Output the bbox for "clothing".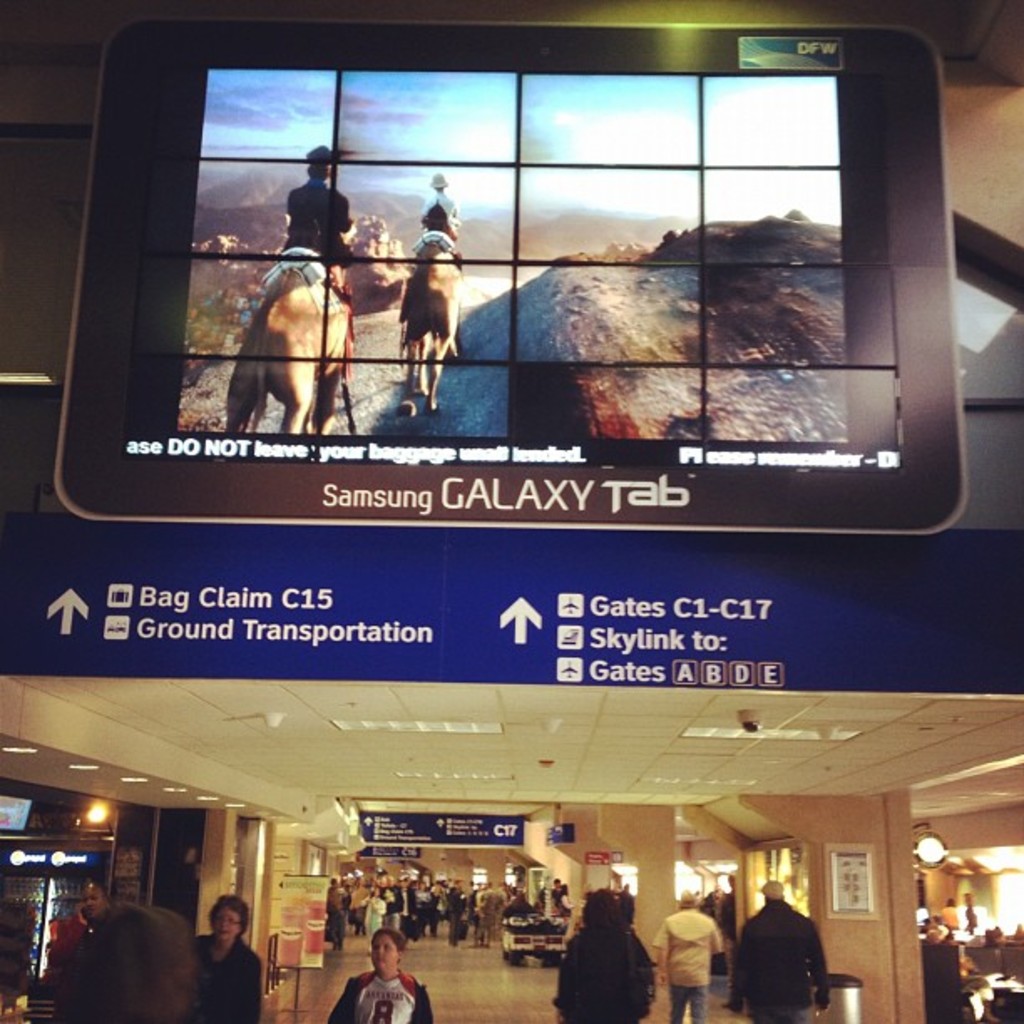
crop(330, 969, 433, 1022).
